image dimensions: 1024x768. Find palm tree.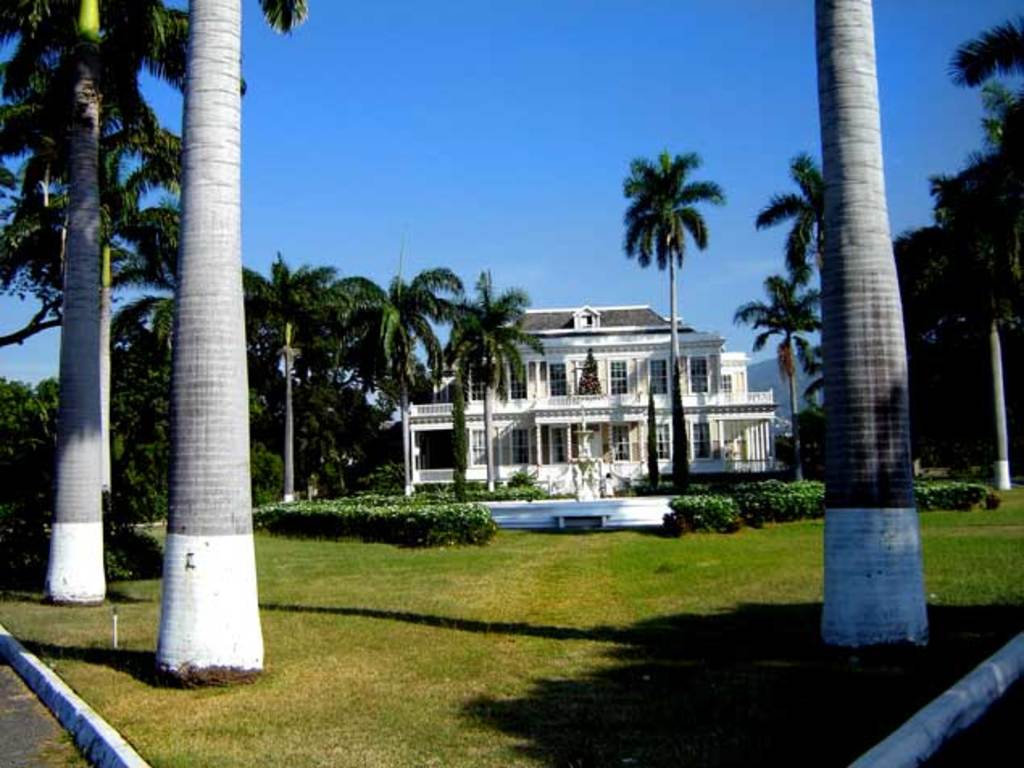
Rect(363, 281, 432, 466).
